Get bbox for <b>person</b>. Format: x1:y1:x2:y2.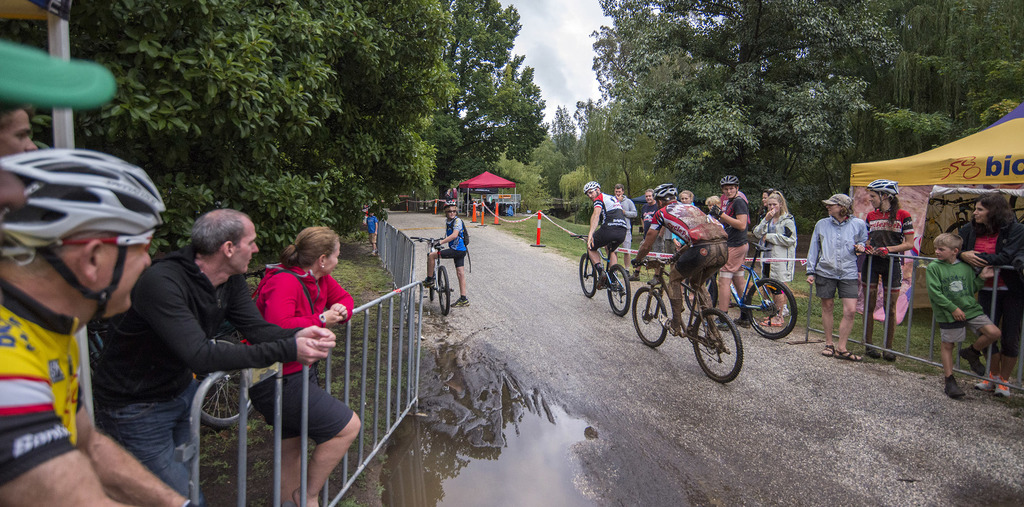
924:232:998:395.
